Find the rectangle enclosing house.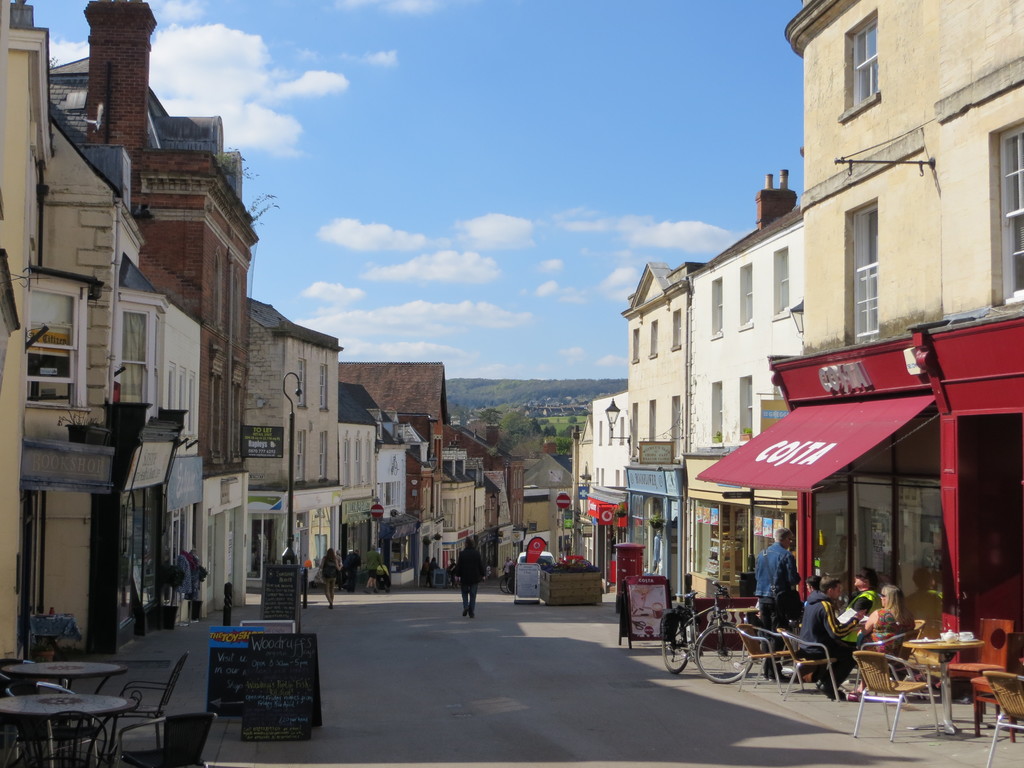
x1=241, y1=296, x2=346, y2=577.
